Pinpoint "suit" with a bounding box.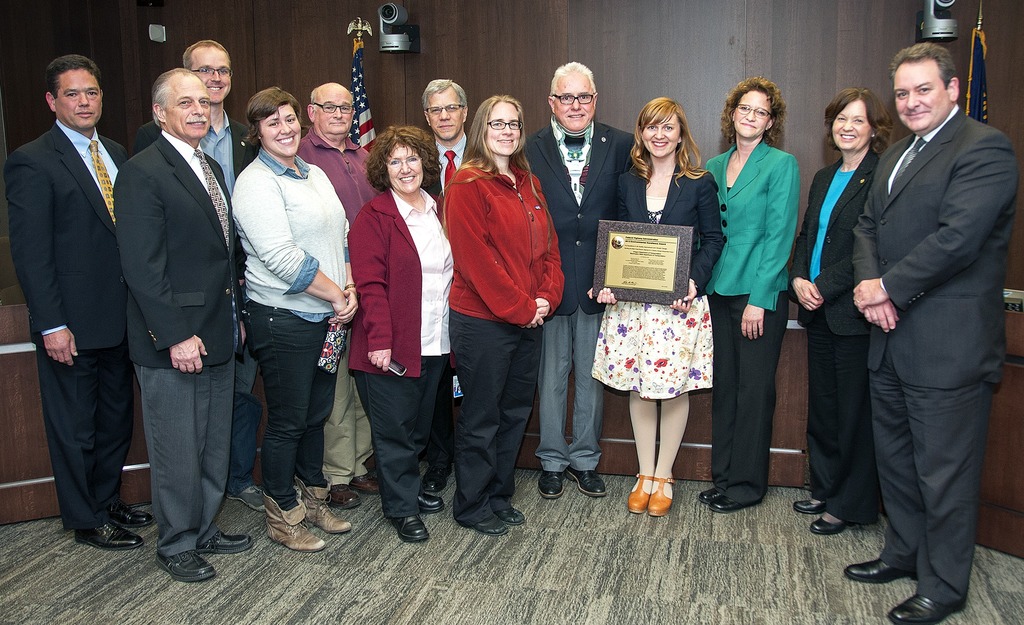
(x1=118, y1=107, x2=265, y2=492).
